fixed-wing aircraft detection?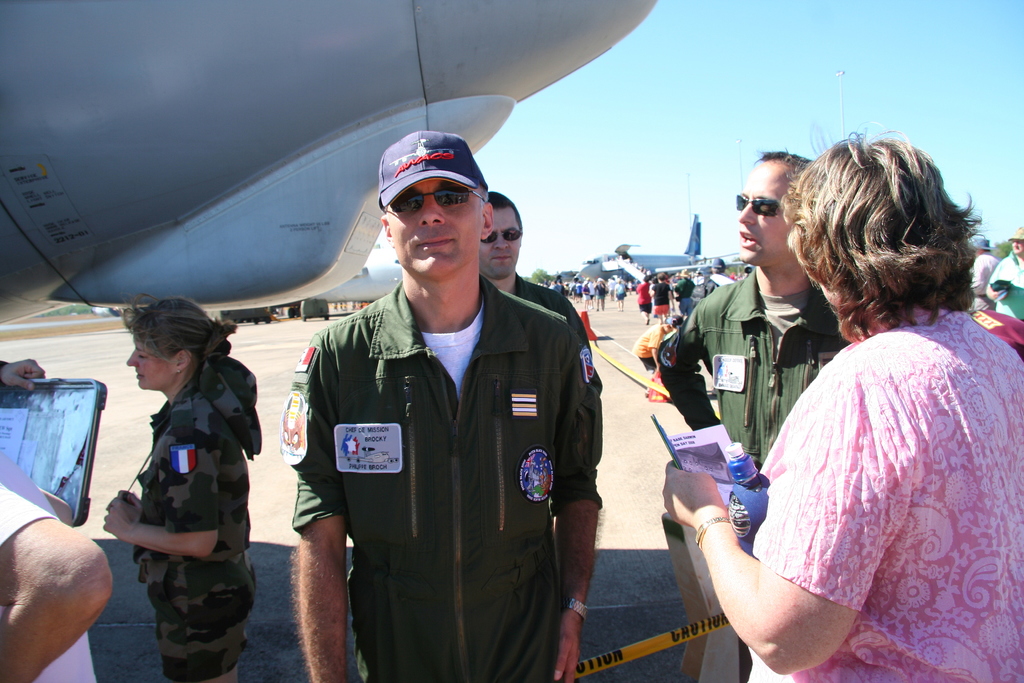
box=[0, 0, 662, 330]
